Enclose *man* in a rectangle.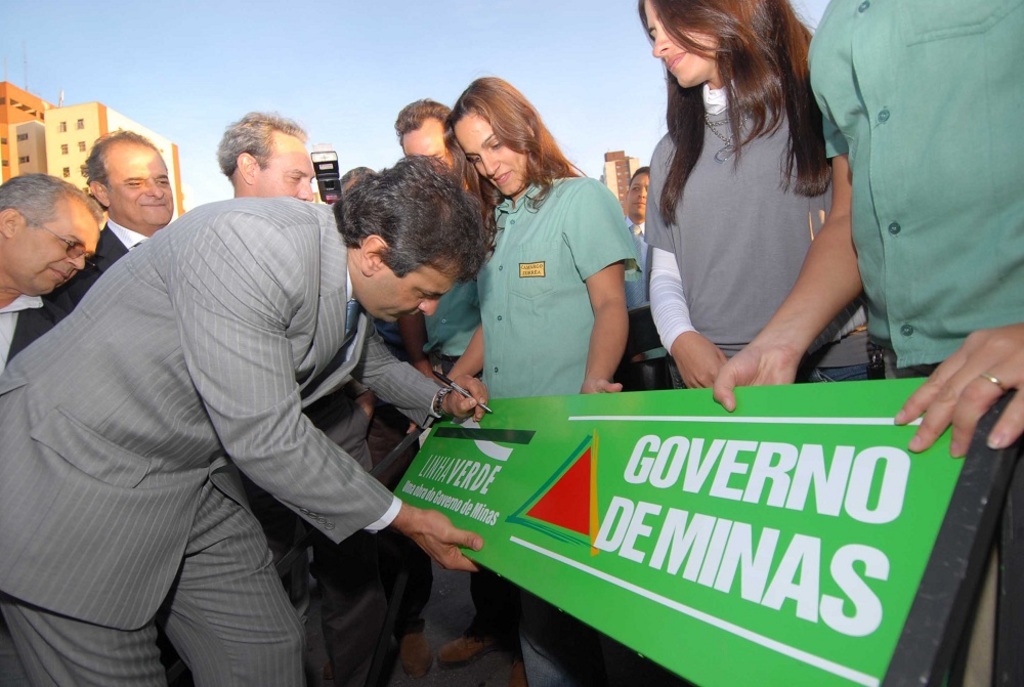
rect(335, 166, 437, 681).
